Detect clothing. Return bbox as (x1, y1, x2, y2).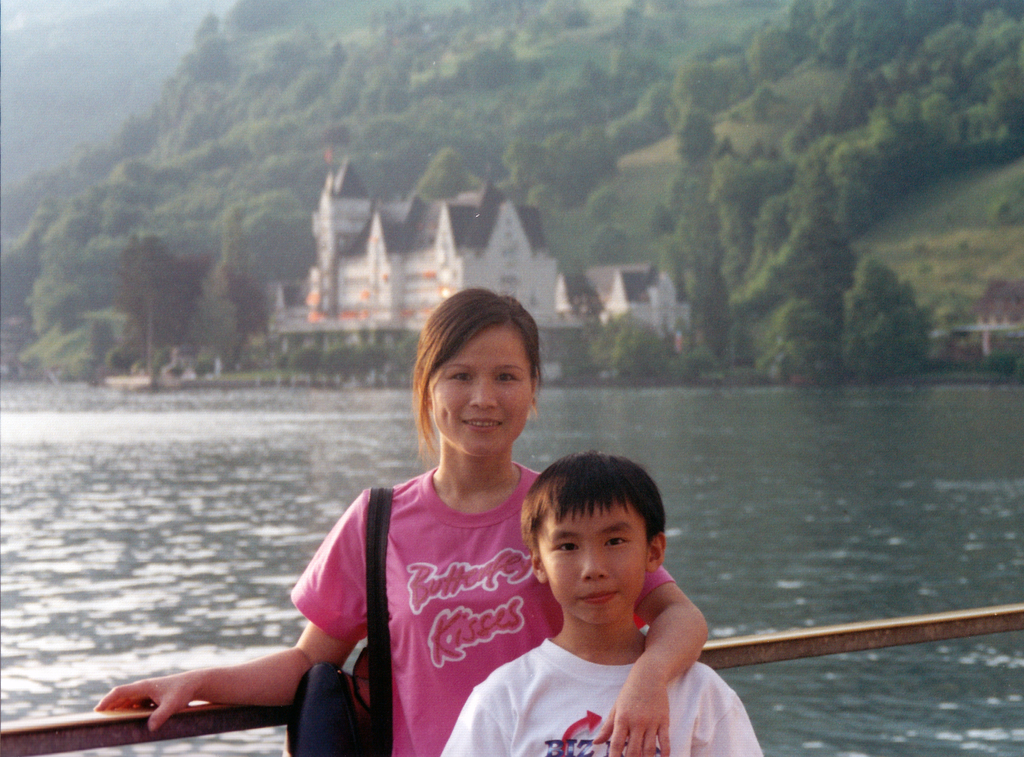
(331, 452, 557, 740).
